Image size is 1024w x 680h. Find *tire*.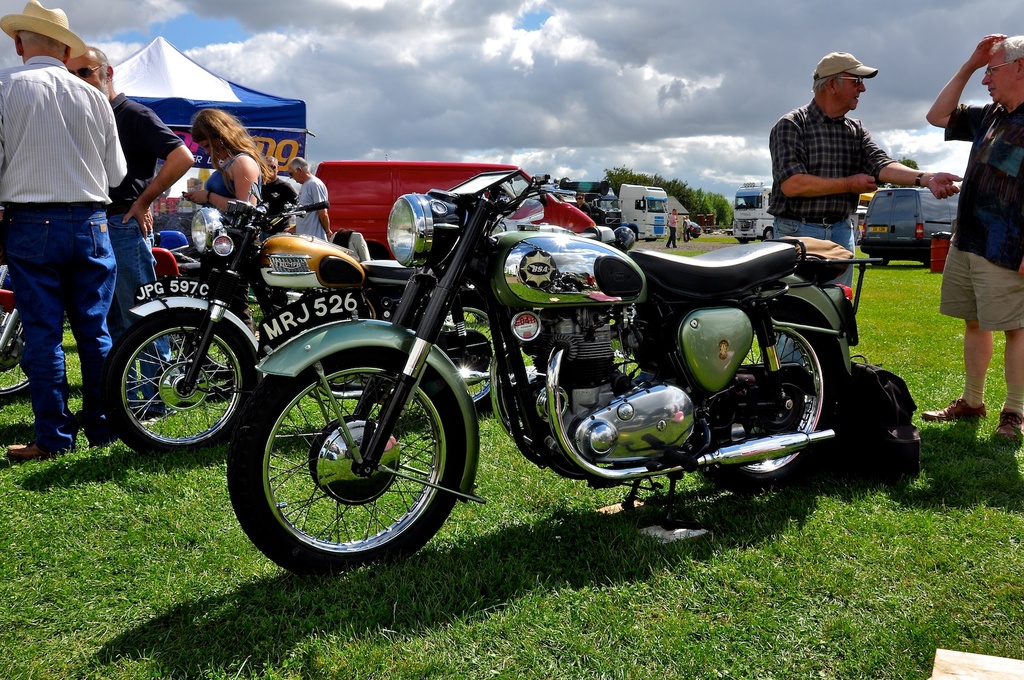
[737, 238, 749, 244].
